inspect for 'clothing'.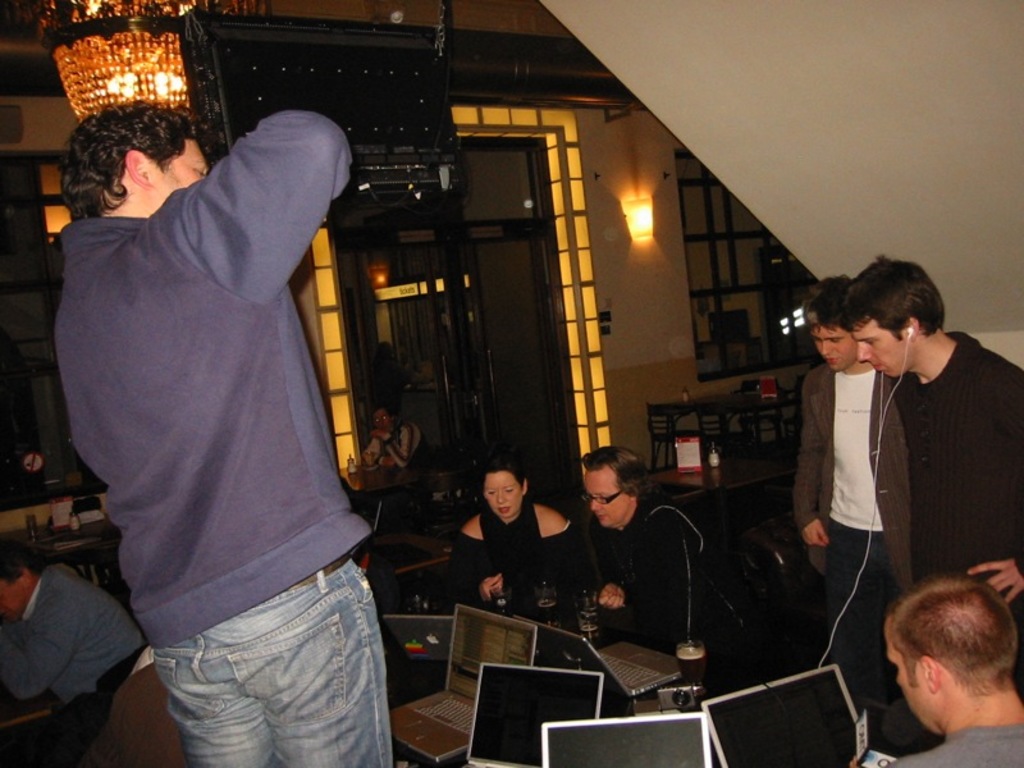
Inspection: box(794, 361, 909, 704).
